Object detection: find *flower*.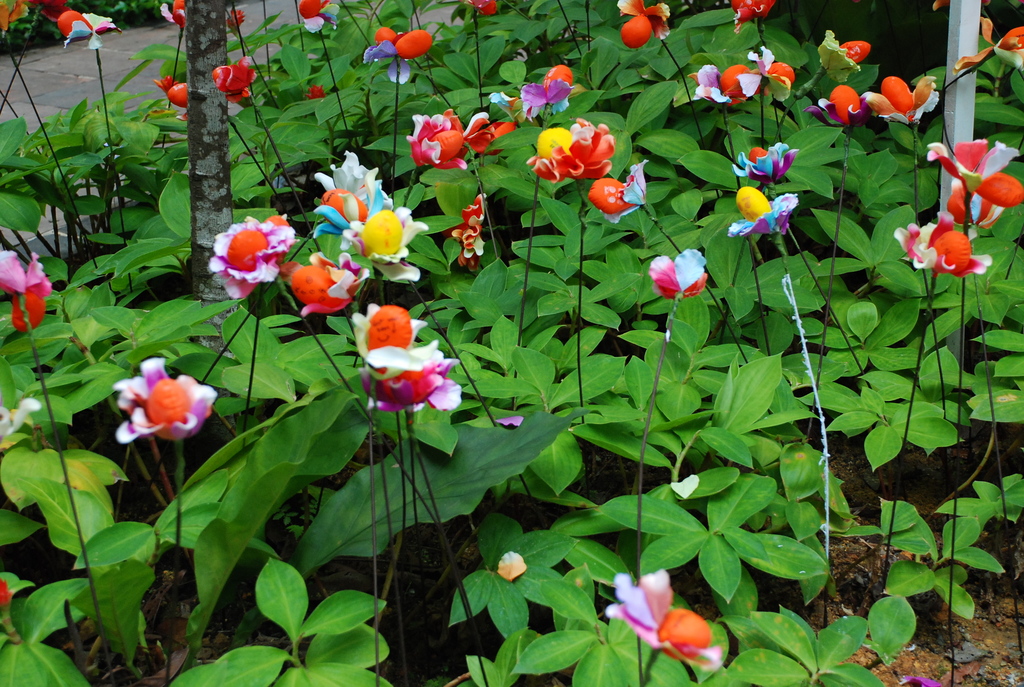
<box>308,84,326,99</box>.
